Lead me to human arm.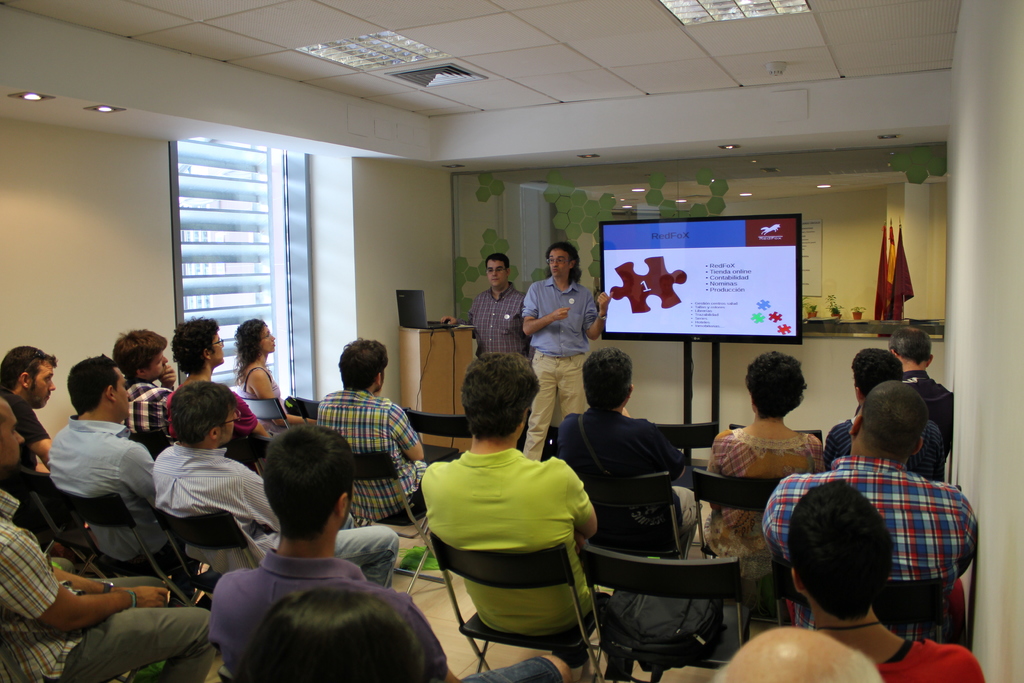
Lead to 229/393/260/448.
